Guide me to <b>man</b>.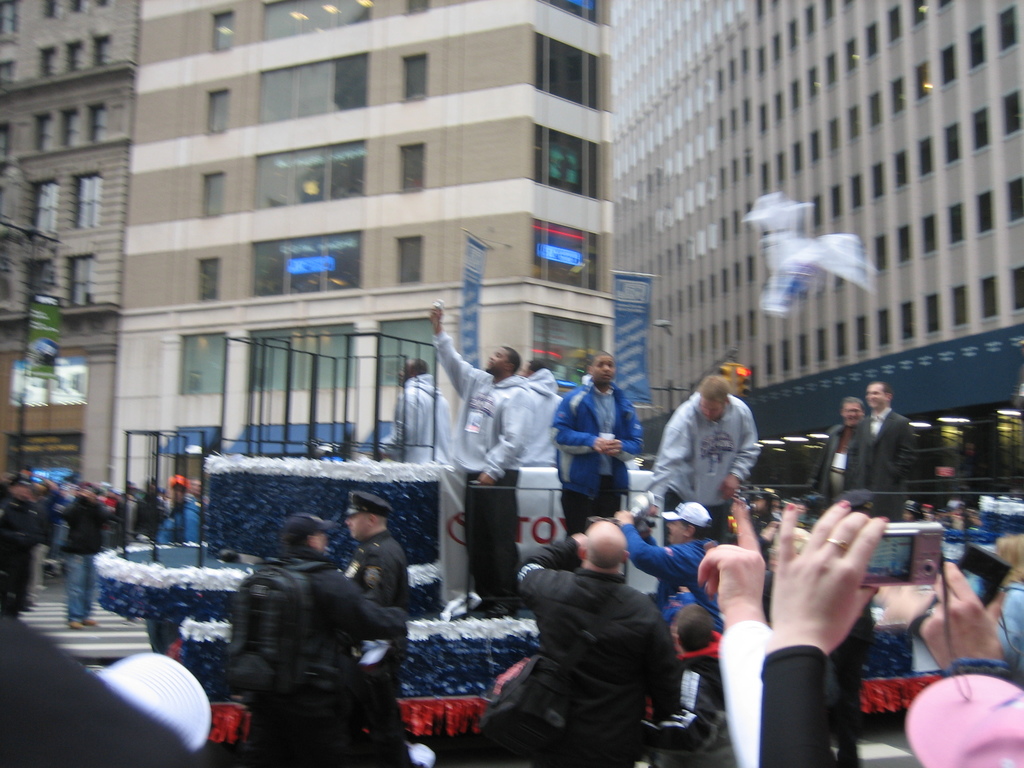
Guidance: region(160, 471, 204, 543).
